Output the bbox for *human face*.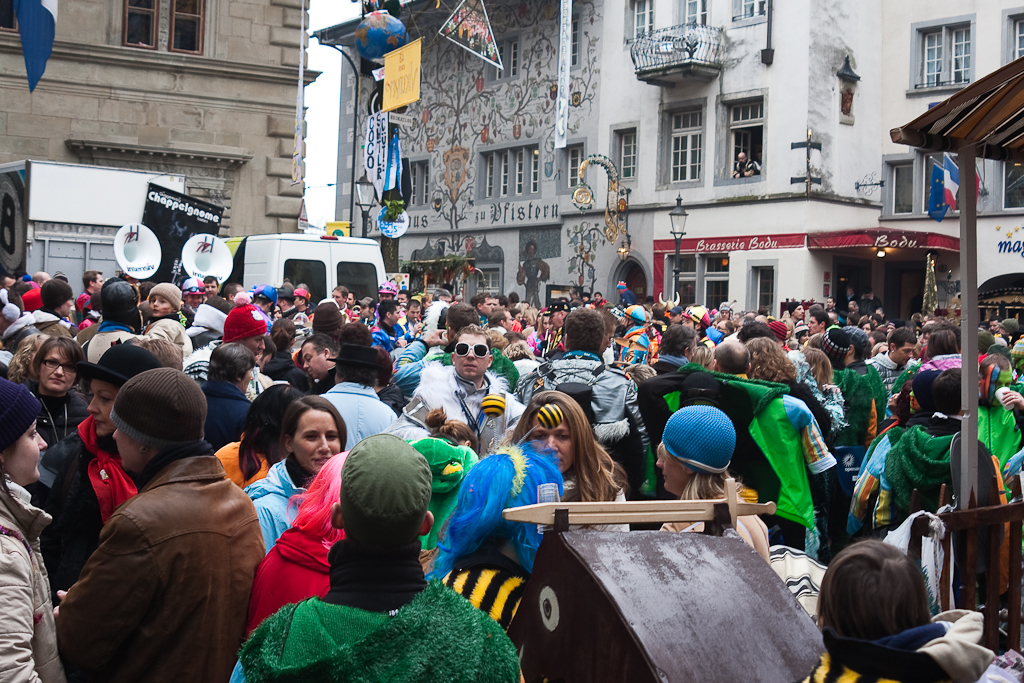
301:340:326:380.
